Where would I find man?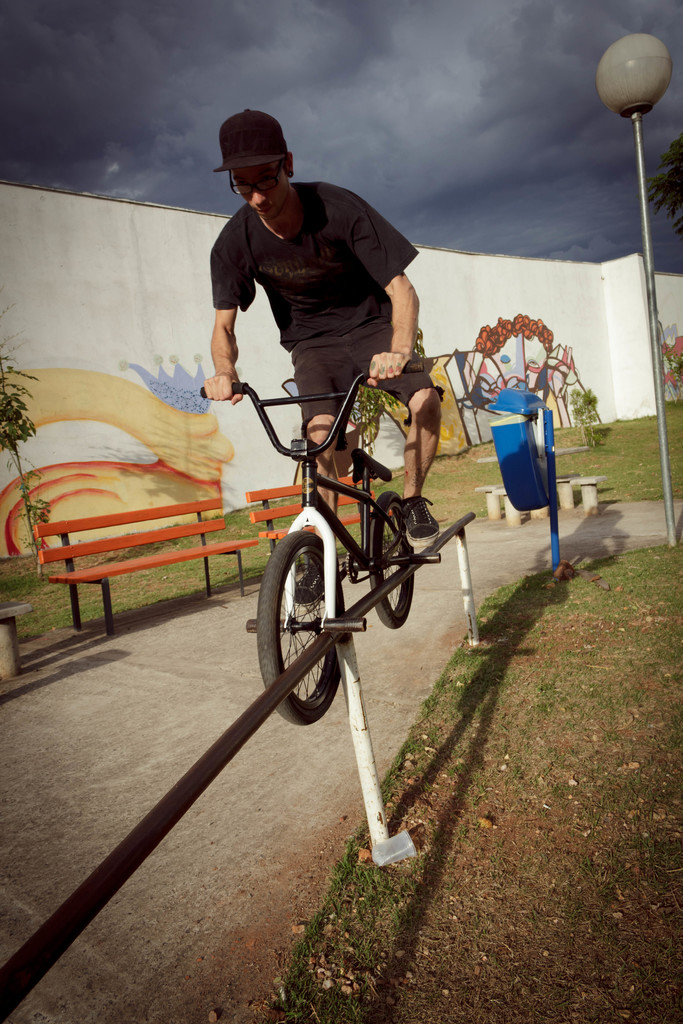
At l=190, t=138, r=465, b=568.
